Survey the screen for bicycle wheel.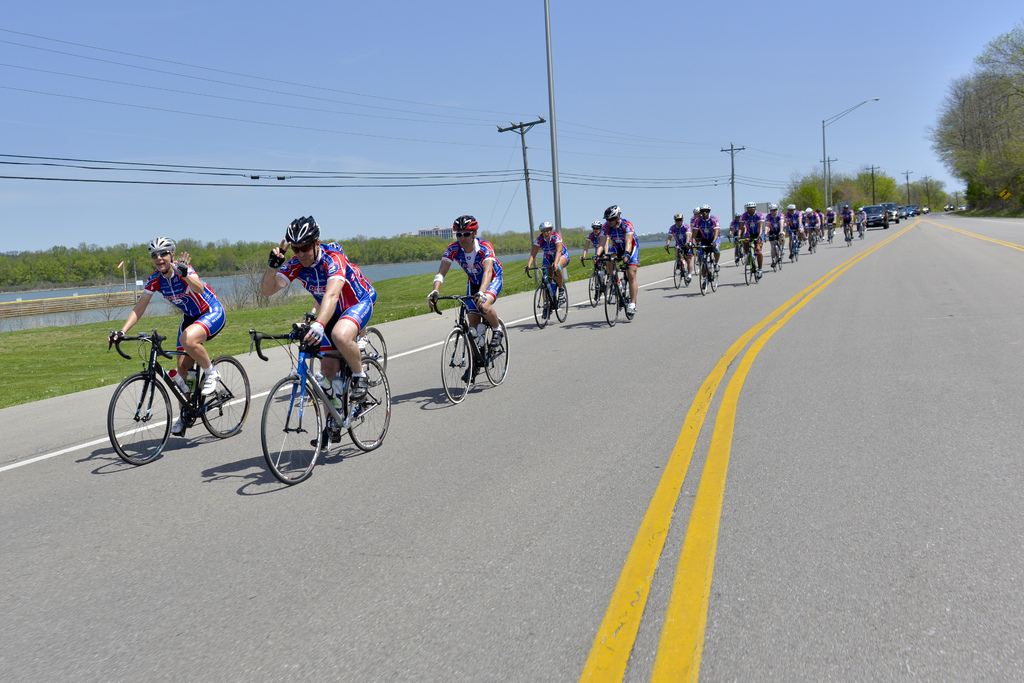
Survey found: l=260, t=373, r=323, b=483.
